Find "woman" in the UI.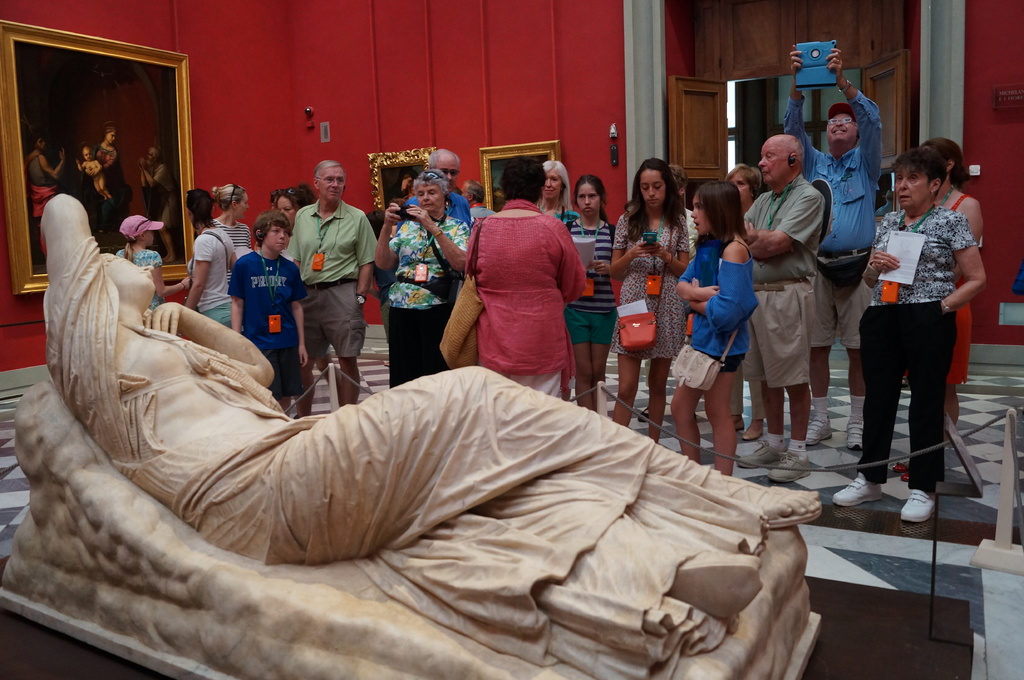
UI element at locate(906, 130, 983, 484).
